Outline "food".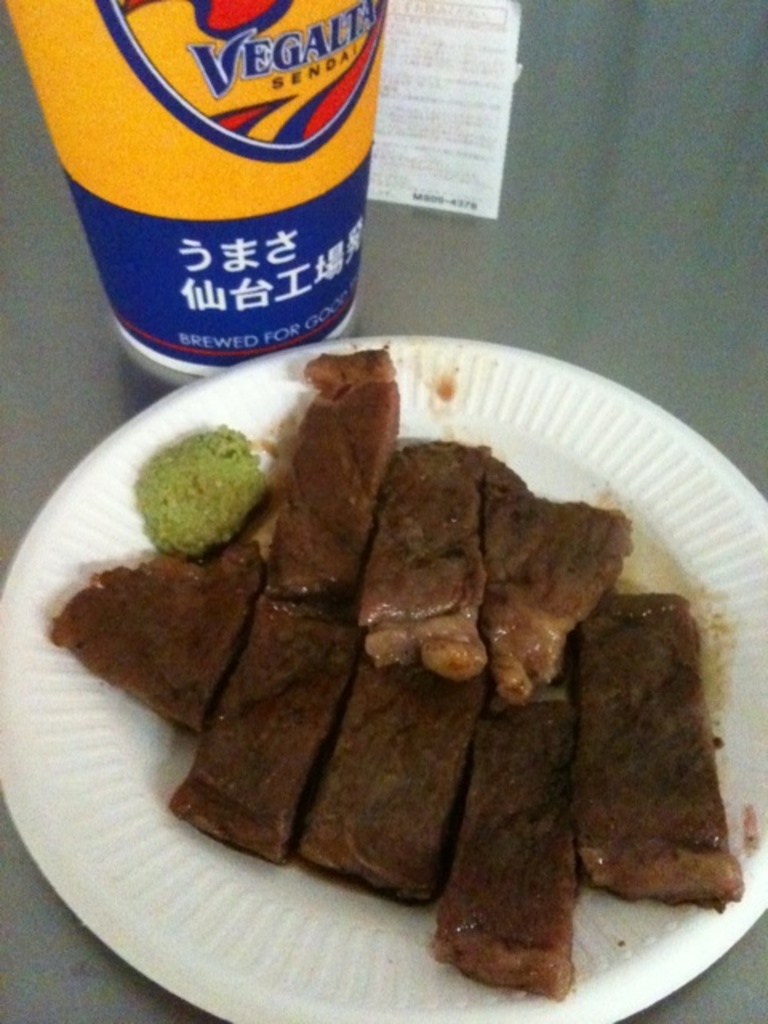
Outline: select_region(421, 682, 571, 1006).
